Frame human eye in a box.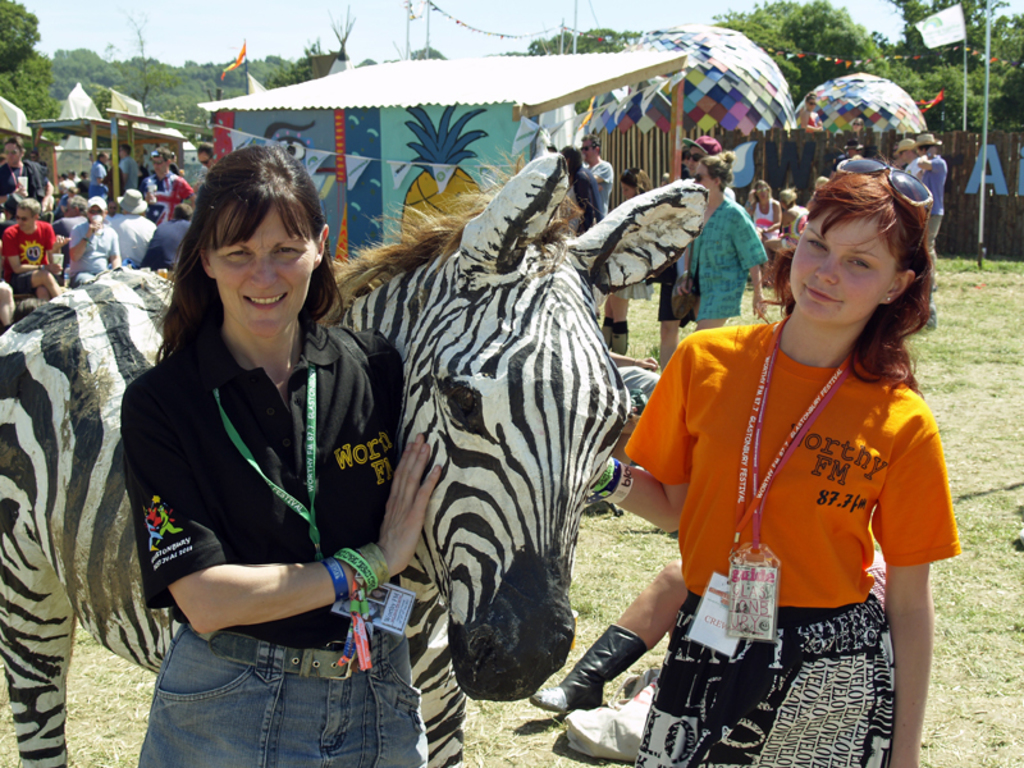
select_region(274, 246, 296, 259).
